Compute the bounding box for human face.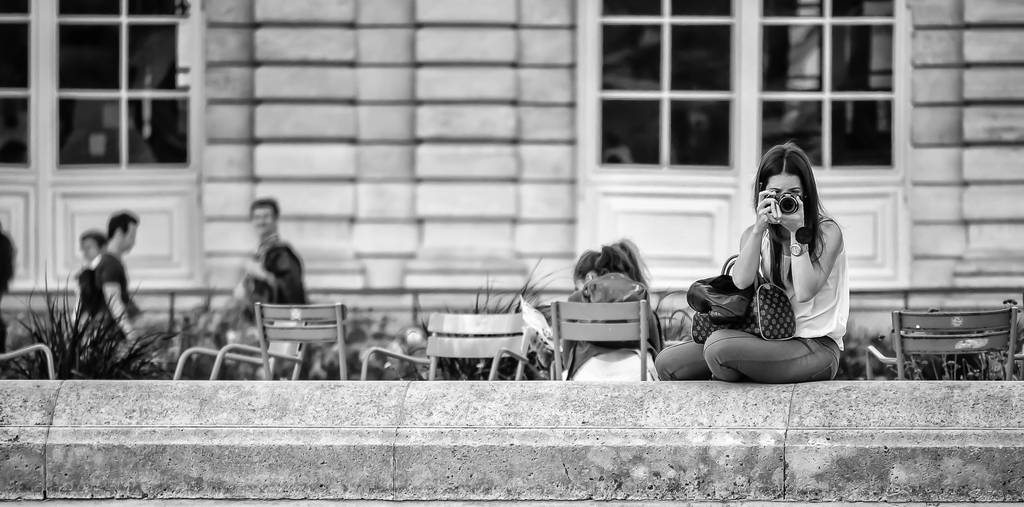
{"x1": 252, "y1": 204, "x2": 274, "y2": 236}.
